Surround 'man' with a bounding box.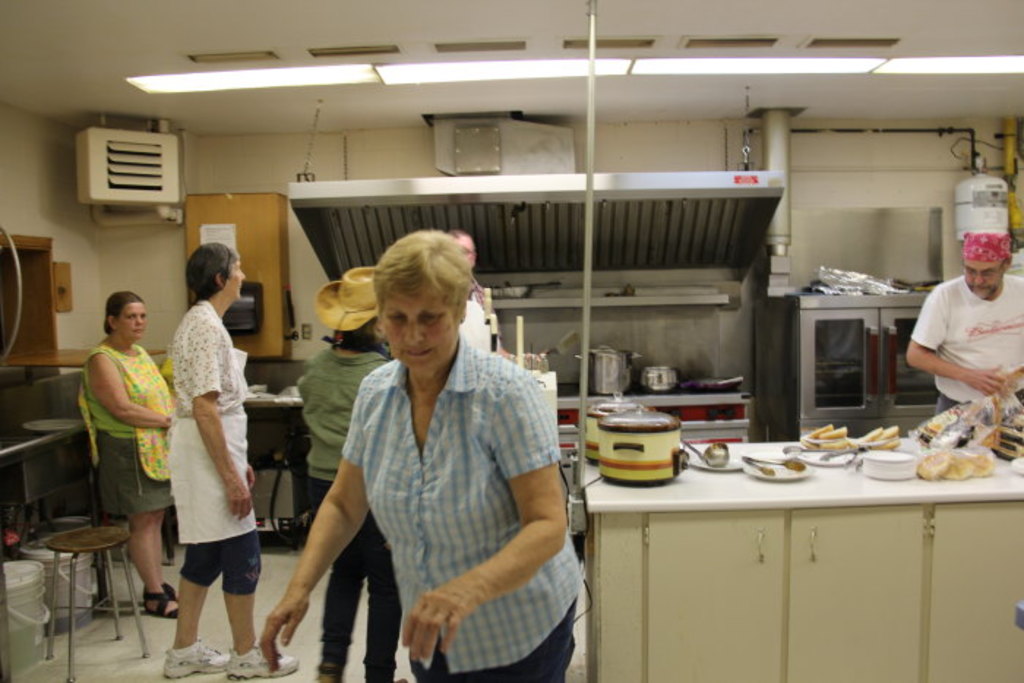
904/230/1018/439.
